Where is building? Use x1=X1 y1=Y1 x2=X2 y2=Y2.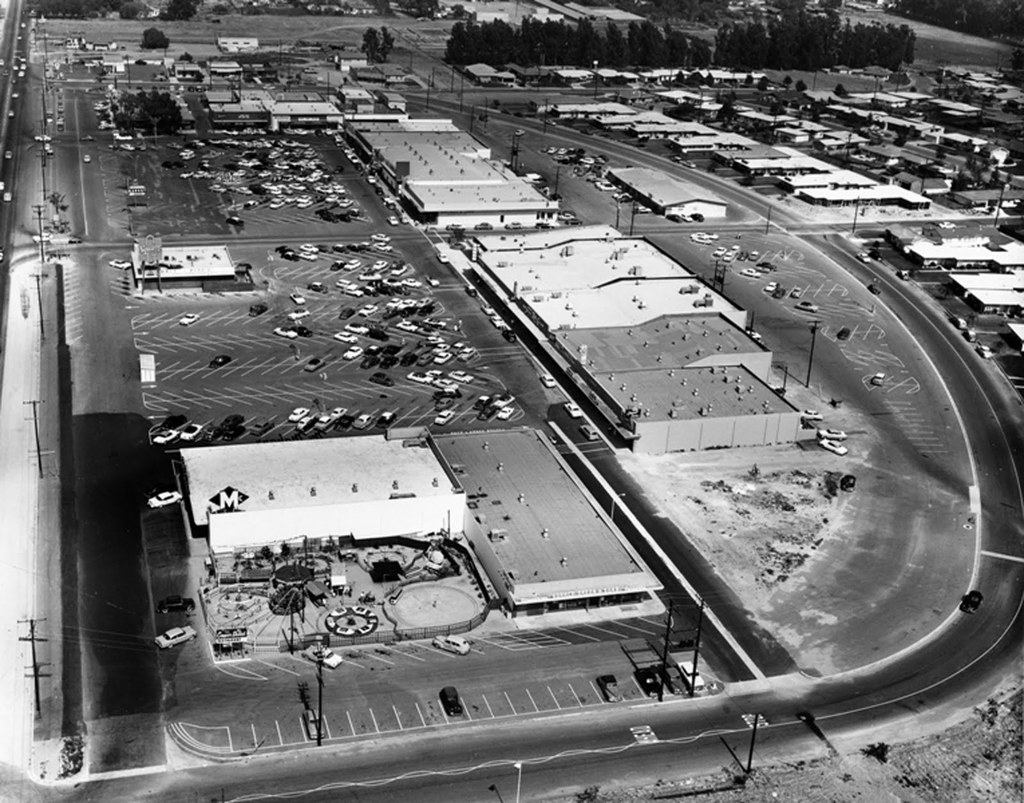
x1=338 y1=116 x2=560 y2=229.
